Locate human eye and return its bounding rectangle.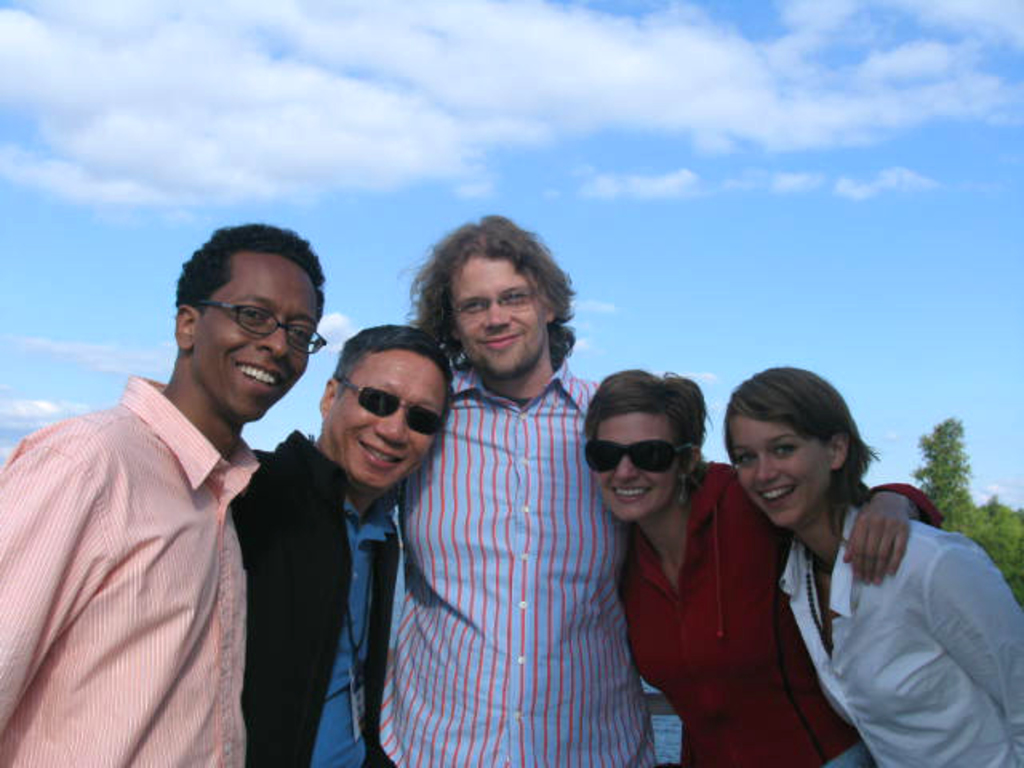
498 288 528 309.
